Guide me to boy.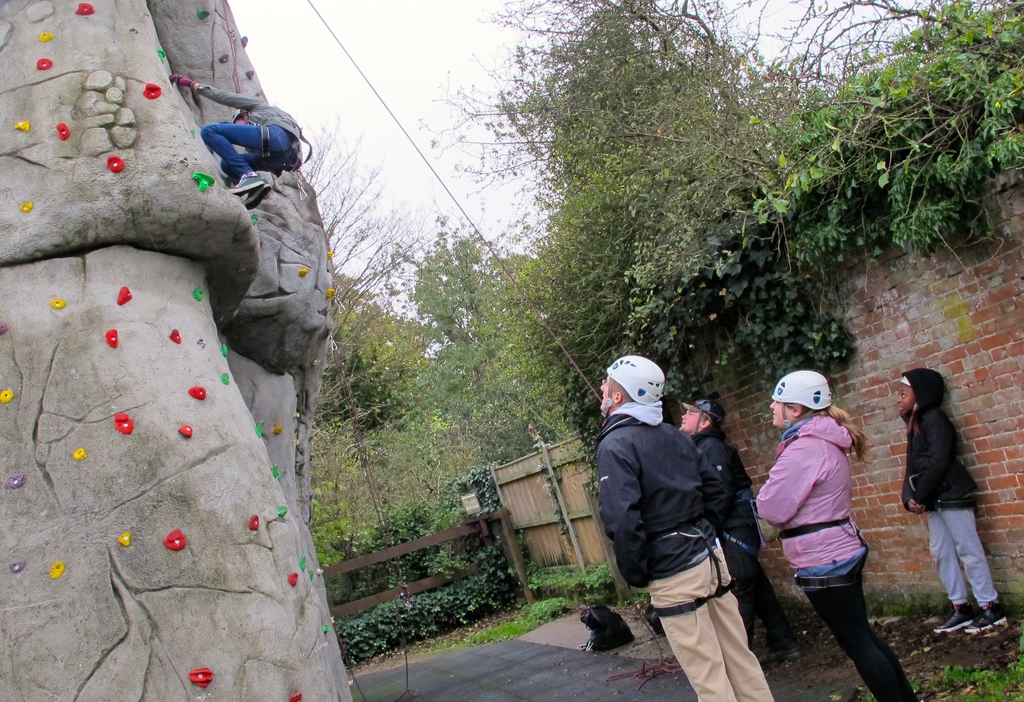
Guidance: crop(889, 368, 1008, 638).
